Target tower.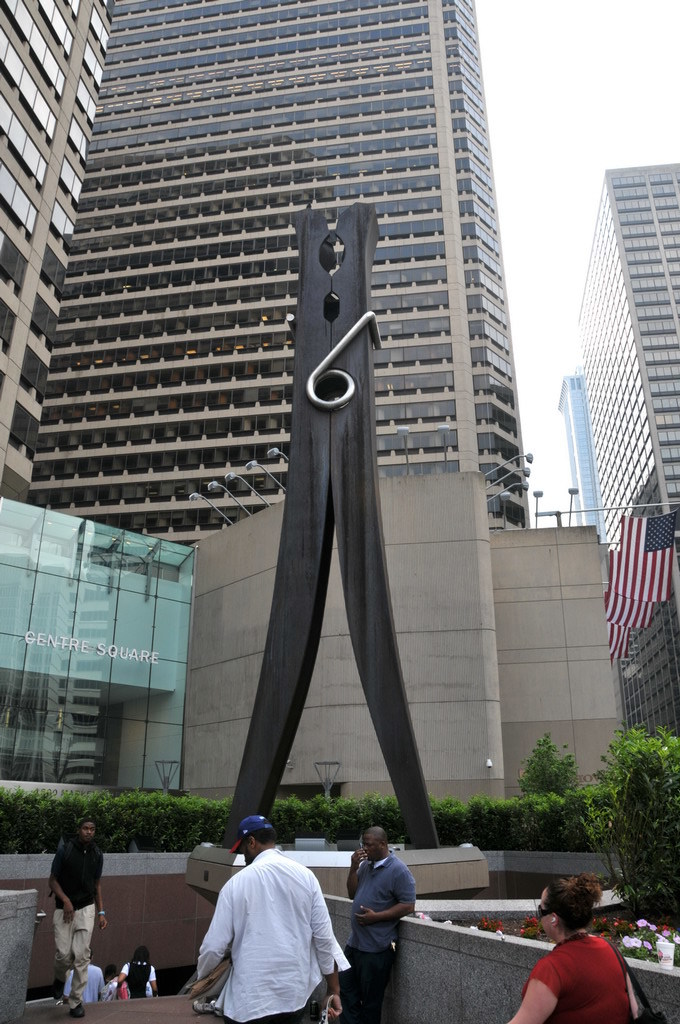
Target region: select_region(25, 4, 527, 544).
